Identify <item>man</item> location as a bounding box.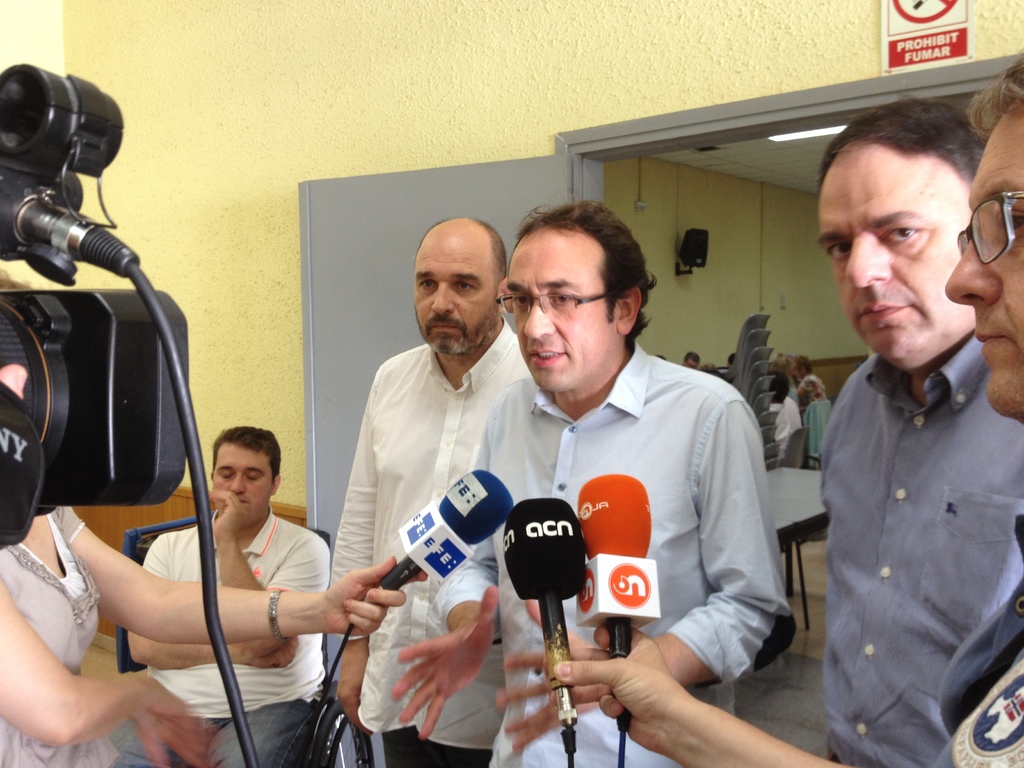
{"x1": 118, "y1": 424, "x2": 327, "y2": 767}.
